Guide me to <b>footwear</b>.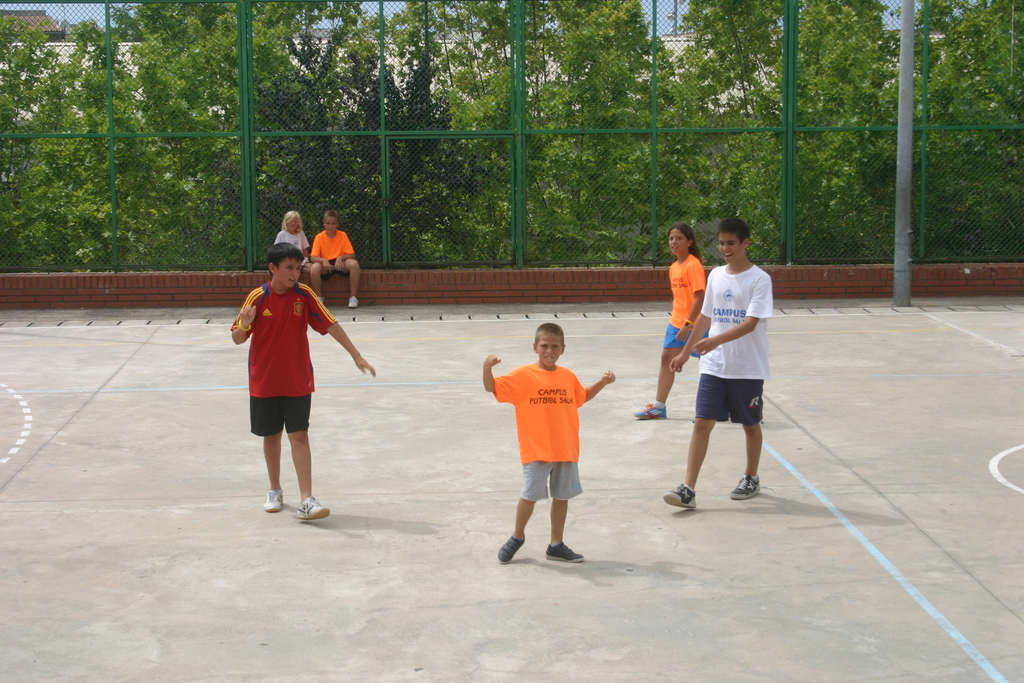
Guidance: [left=542, top=537, right=582, bottom=565].
